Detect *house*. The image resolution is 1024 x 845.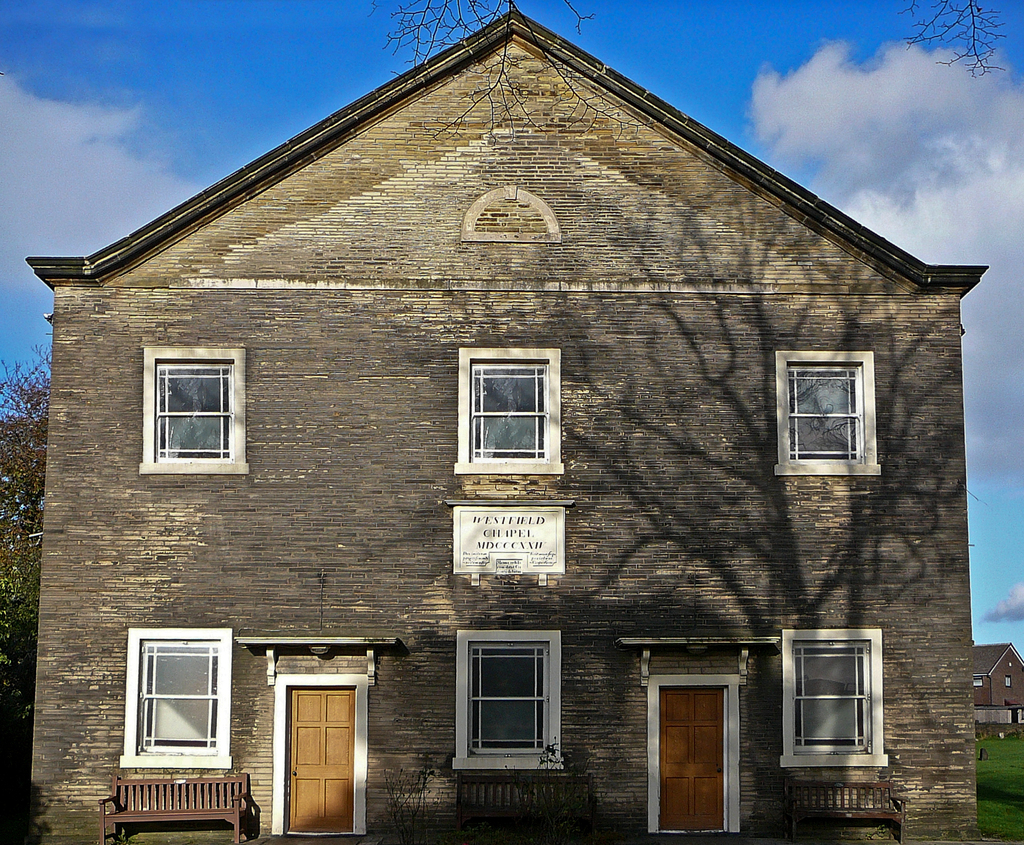
(left=972, top=641, right=1023, bottom=727).
